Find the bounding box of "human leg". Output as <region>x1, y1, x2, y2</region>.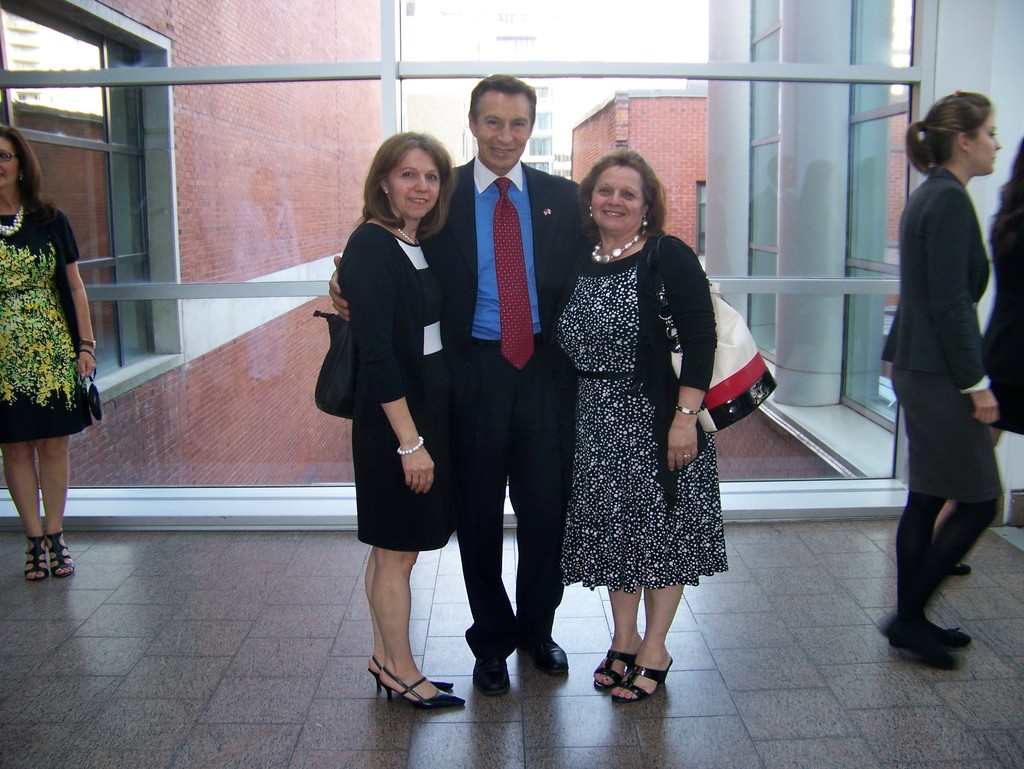
<region>361, 409, 466, 713</region>.
